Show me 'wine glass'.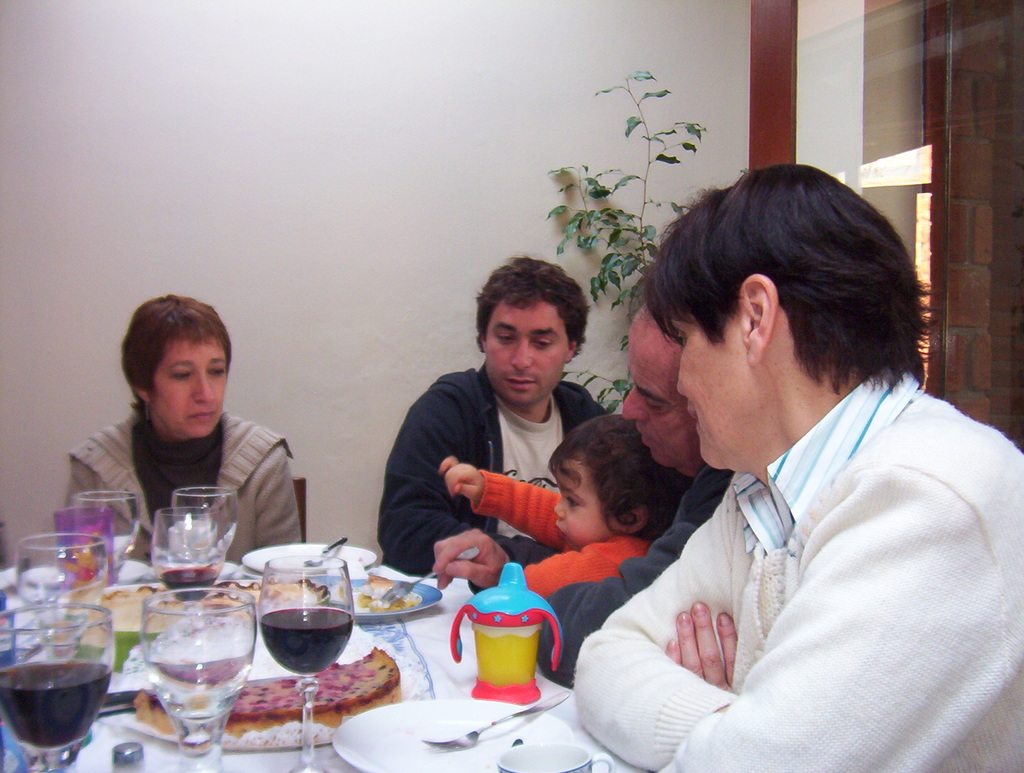
'wine glass' is here: box=[75, 490, 140, 584].
